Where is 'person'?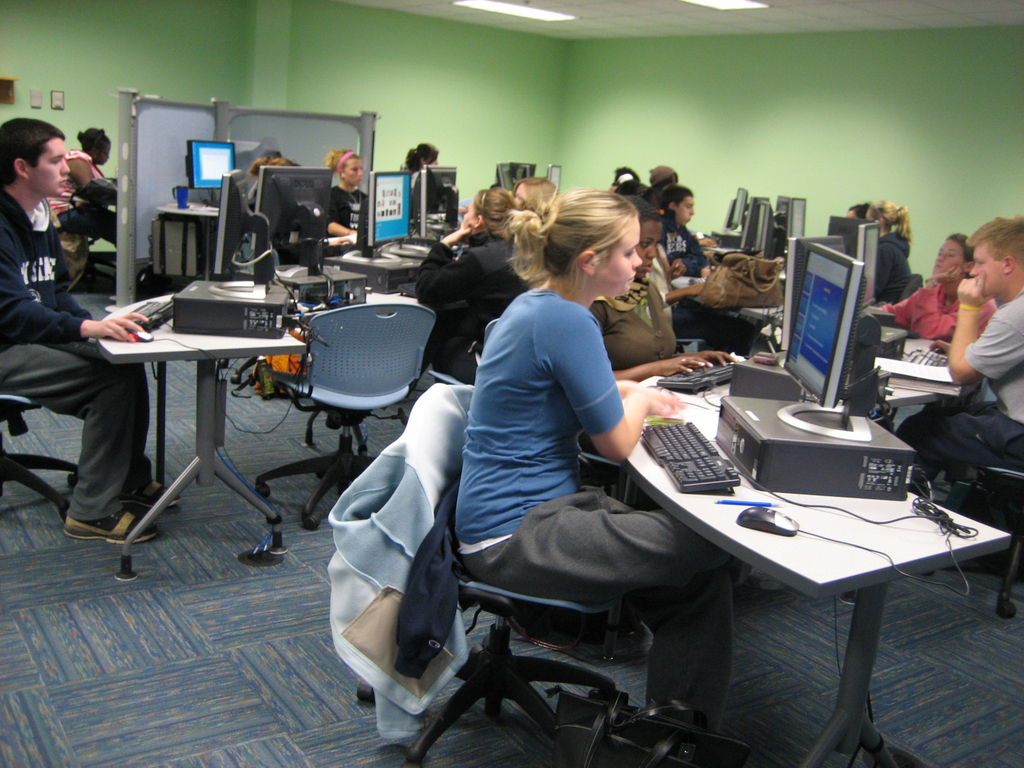
l=454, t=187, r=732, b=731.
